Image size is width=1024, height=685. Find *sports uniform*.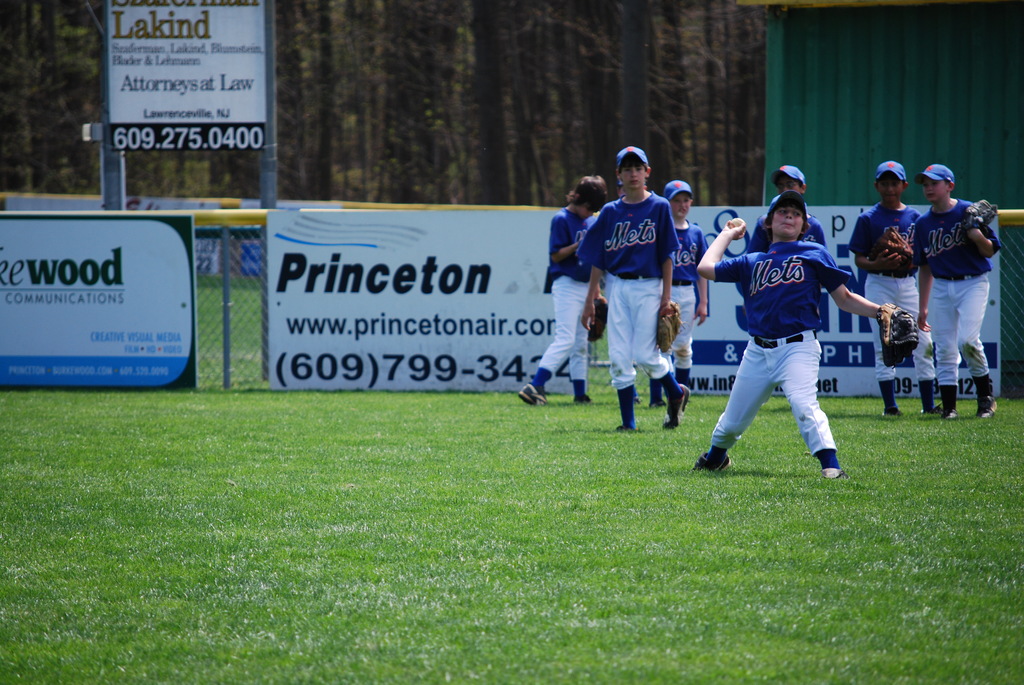
[666,176,717,391].
